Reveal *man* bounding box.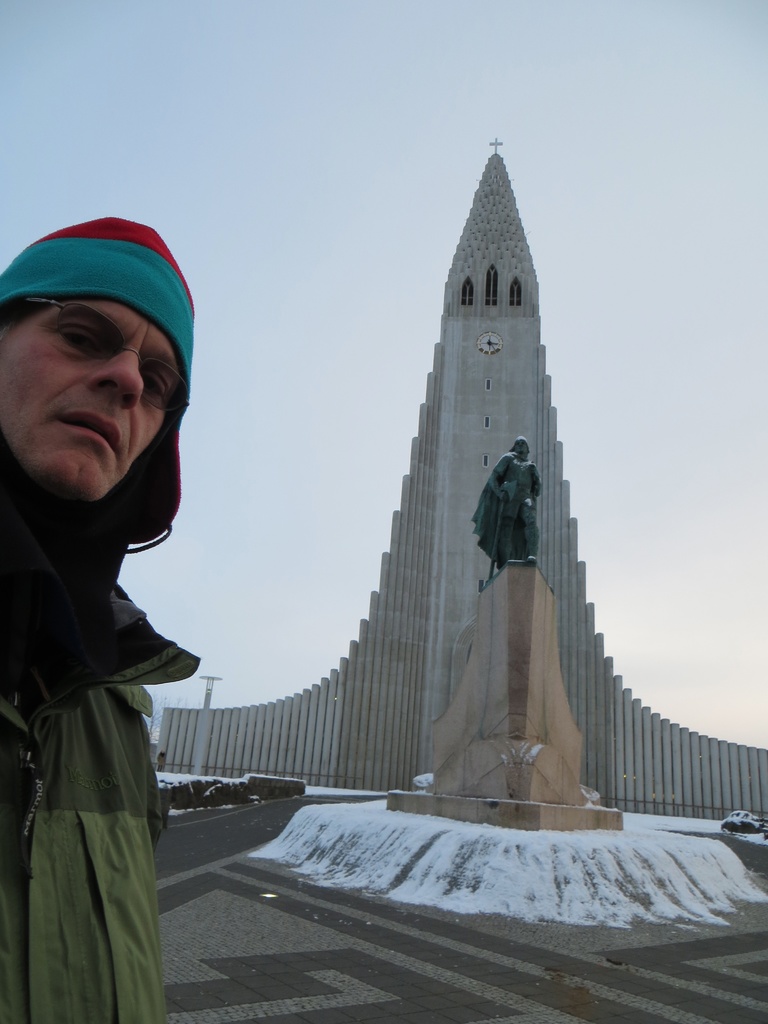
Revealed: rect(0, 218, 228, 1014).
